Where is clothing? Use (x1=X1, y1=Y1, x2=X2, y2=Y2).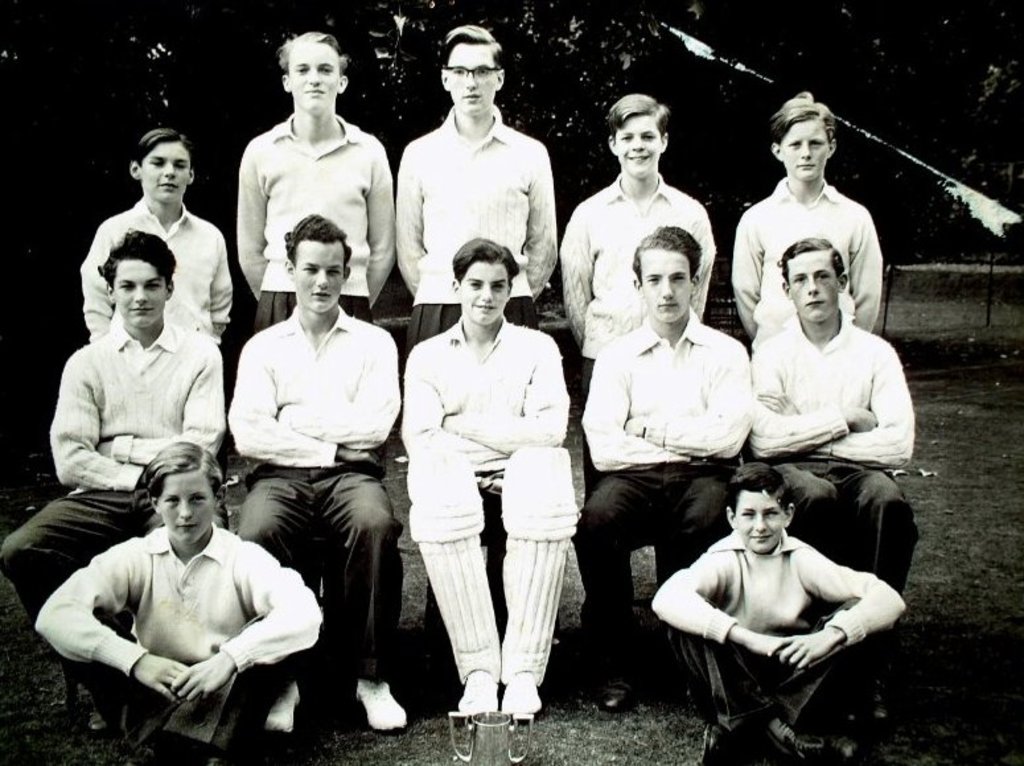
(x1=25, y1=520, x2=329, y2=765).
